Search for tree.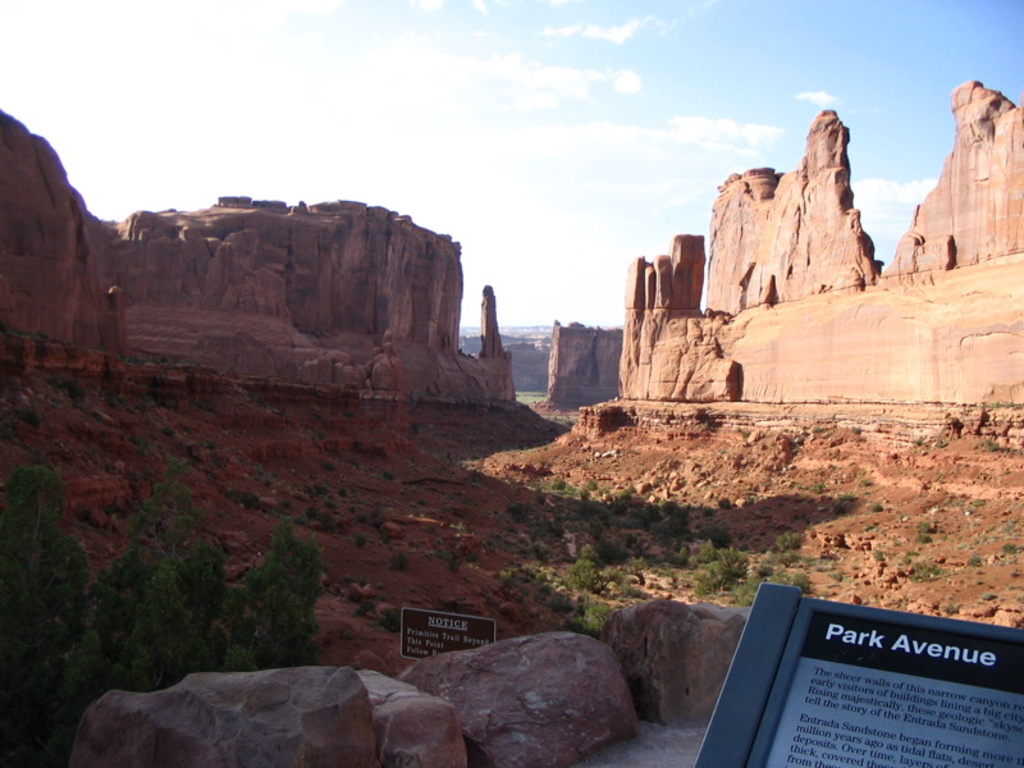
Found at (x1=69, y1=461, x2=233, y2=740).
